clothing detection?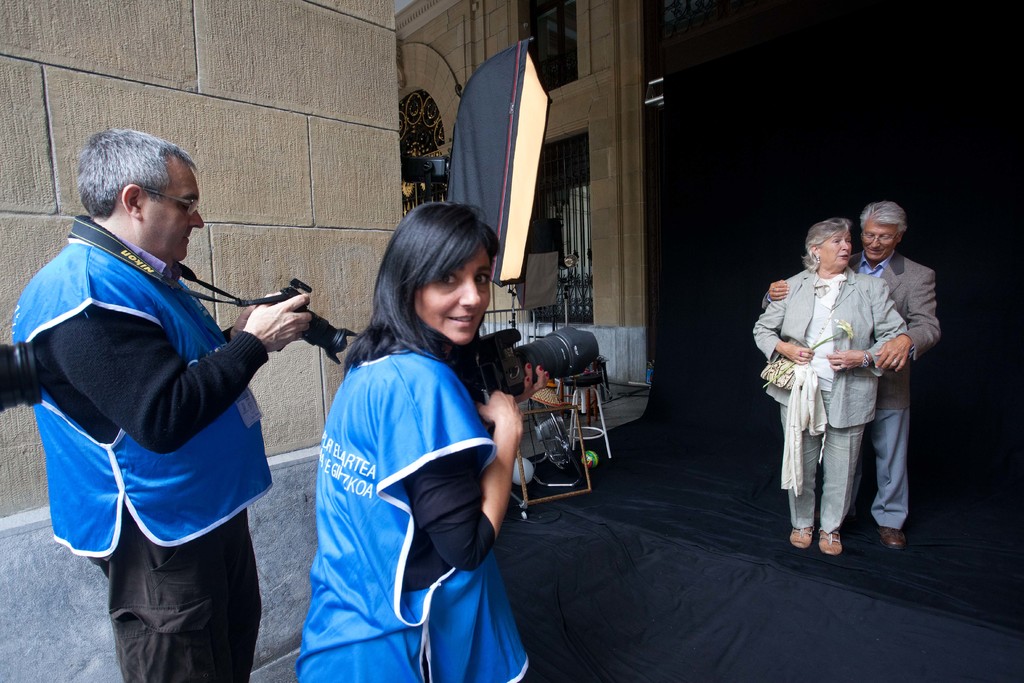
Rect(292, 343, 534, 682)
